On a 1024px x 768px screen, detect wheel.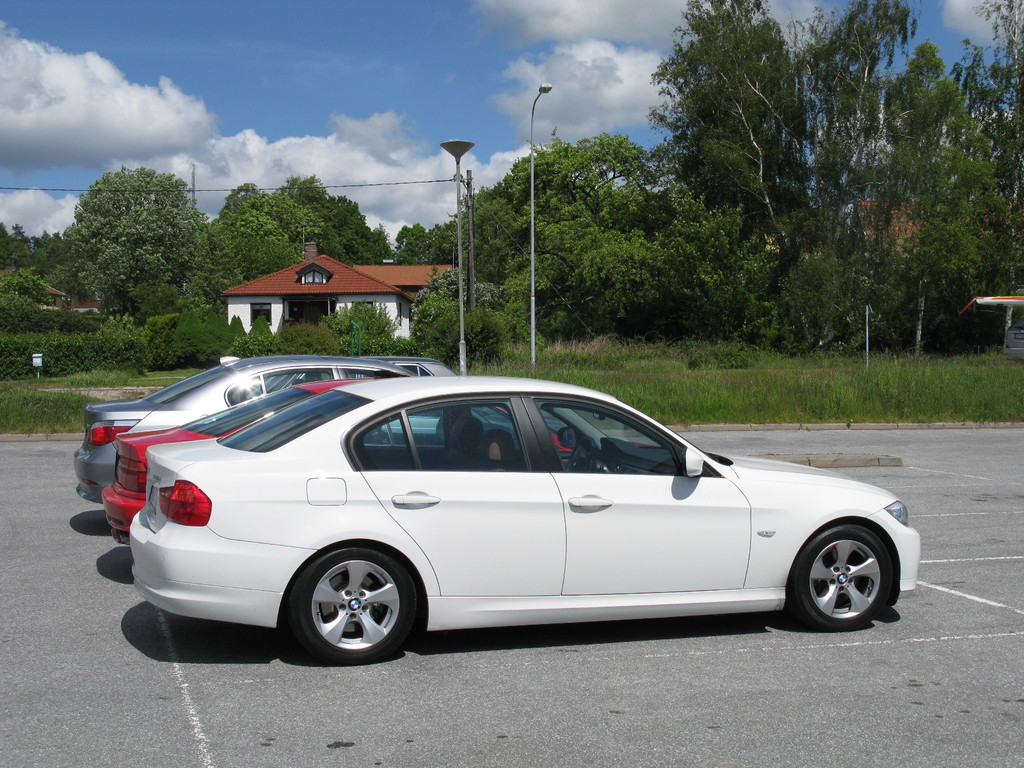
(x1=792, y1=526, x2=895, y2=637).
